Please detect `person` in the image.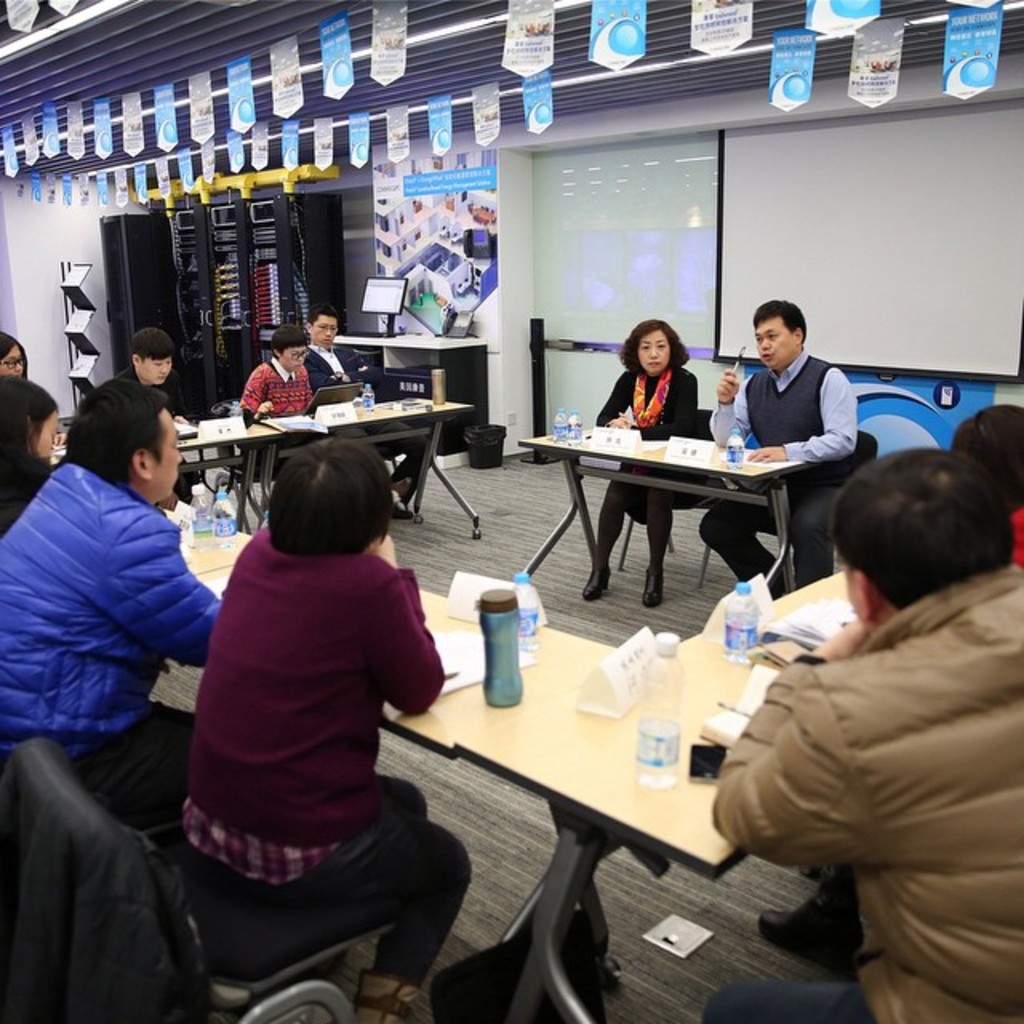
l=0, t=368, r=64, b=530.
